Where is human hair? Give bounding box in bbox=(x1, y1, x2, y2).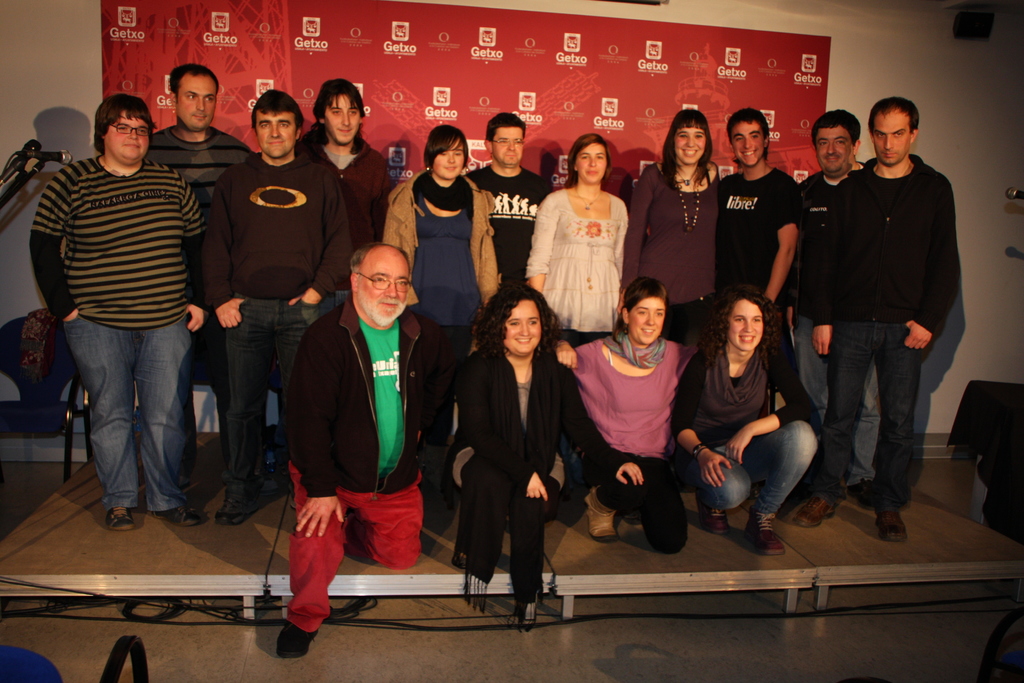
bbox=(708, 283, 785, 366).
